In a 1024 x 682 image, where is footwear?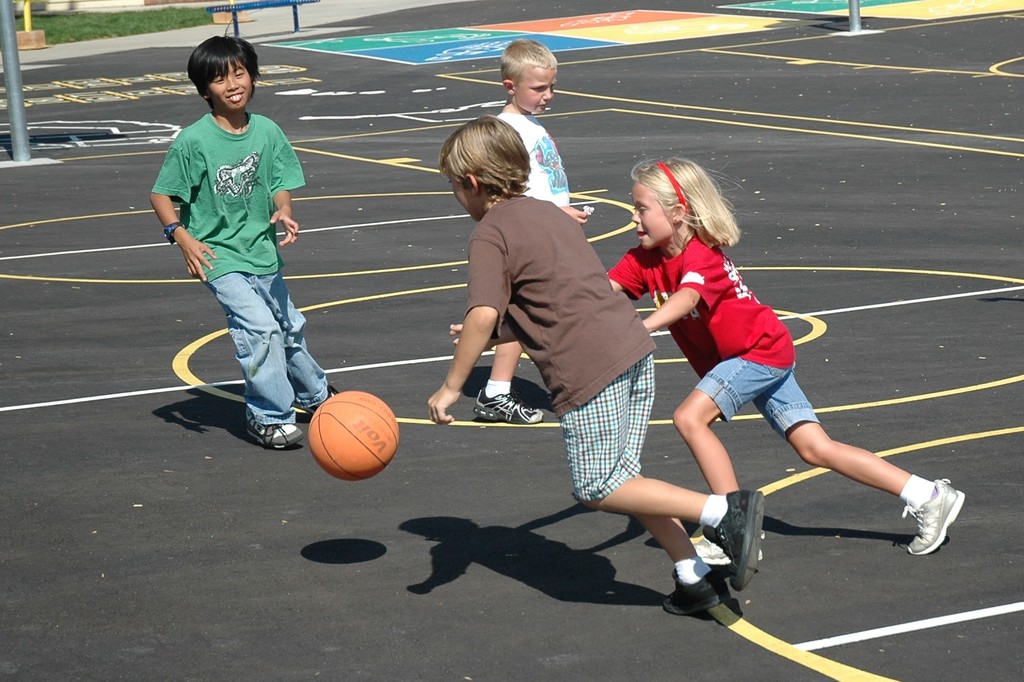
l=241, t=419, r=307, b=451.
